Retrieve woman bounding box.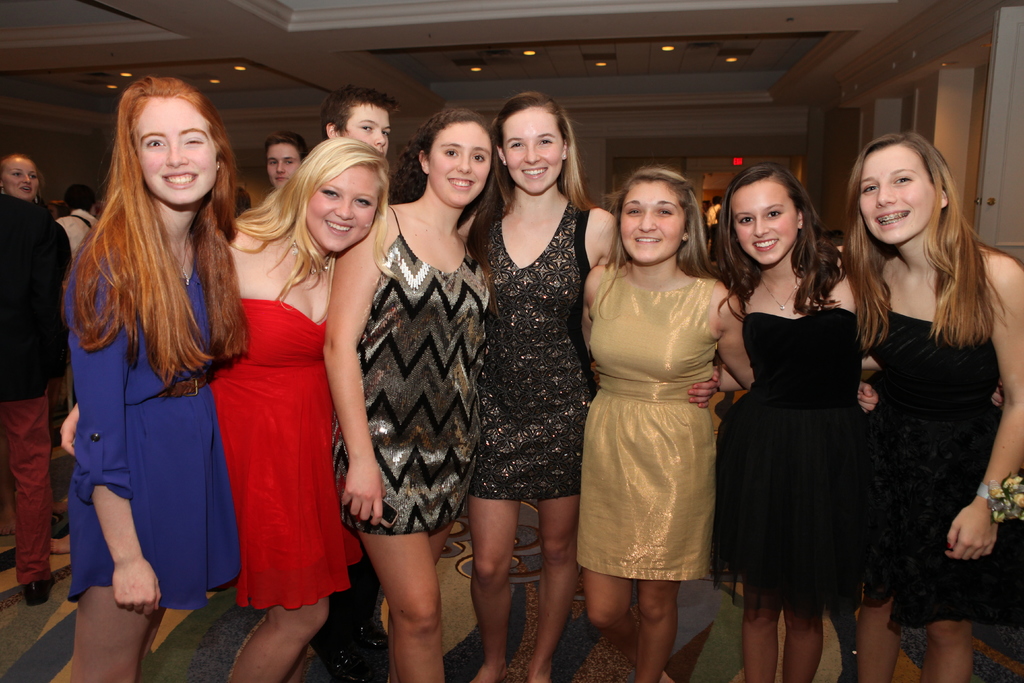
Bounding box: (723,173,889,682).
